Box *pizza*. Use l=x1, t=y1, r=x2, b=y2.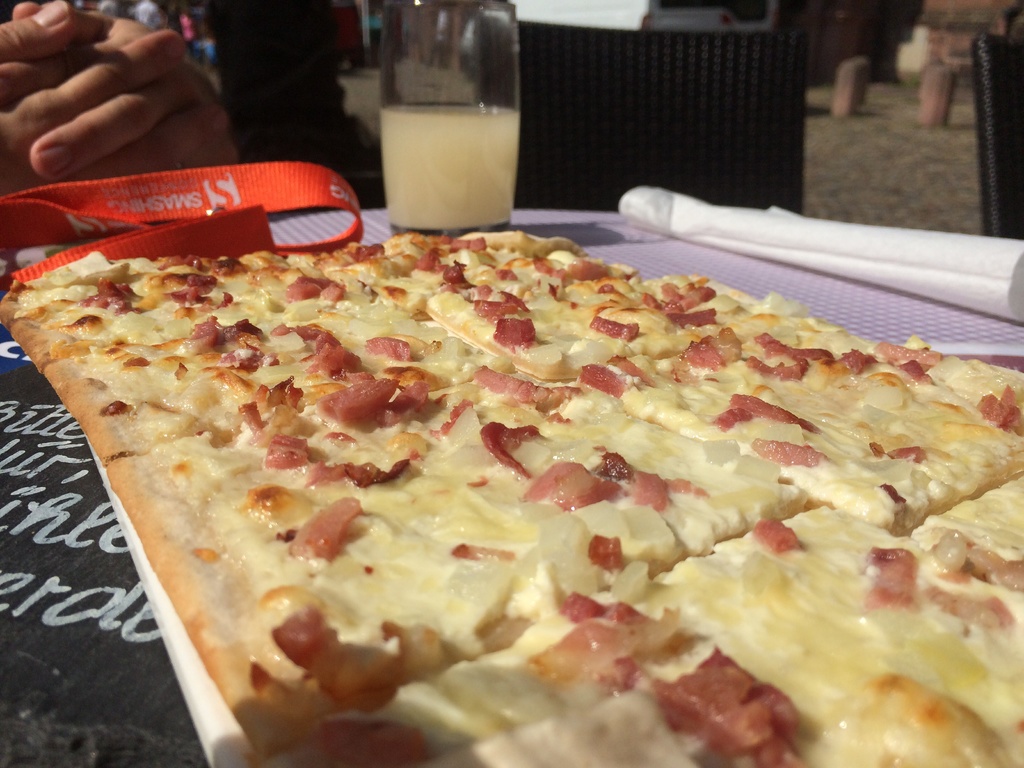
l=1, t=246, r=1023, b=767.
